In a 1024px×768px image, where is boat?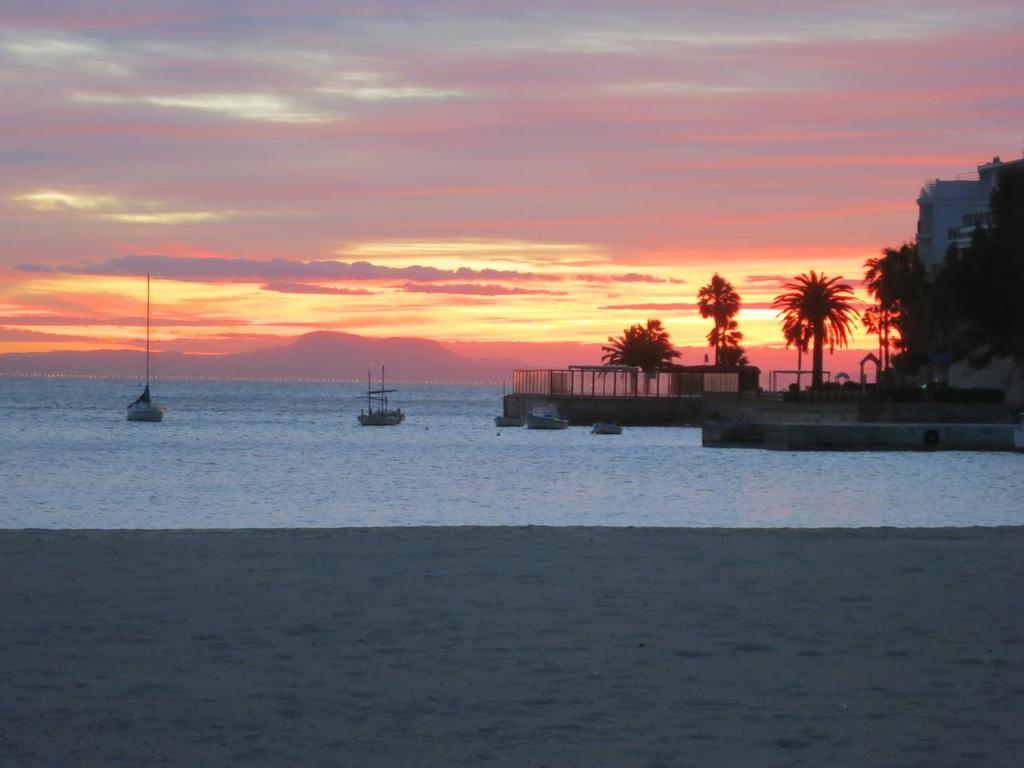
bbox=[586, 418, 625, 434].
